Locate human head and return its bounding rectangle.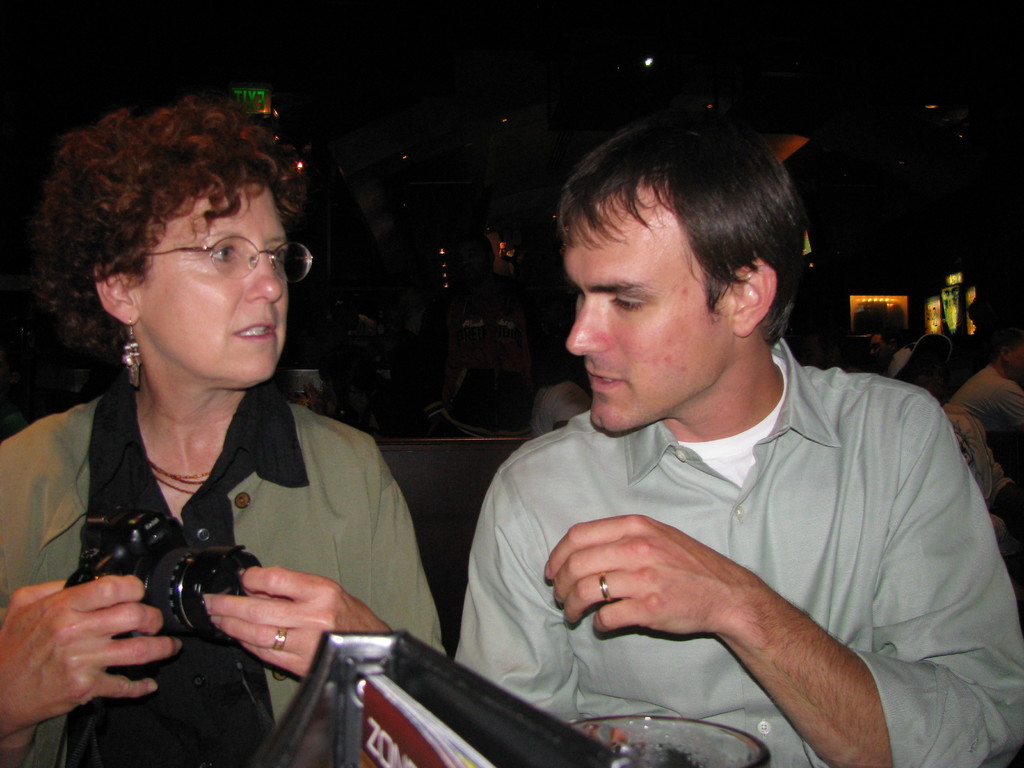
49/106/287/378.
